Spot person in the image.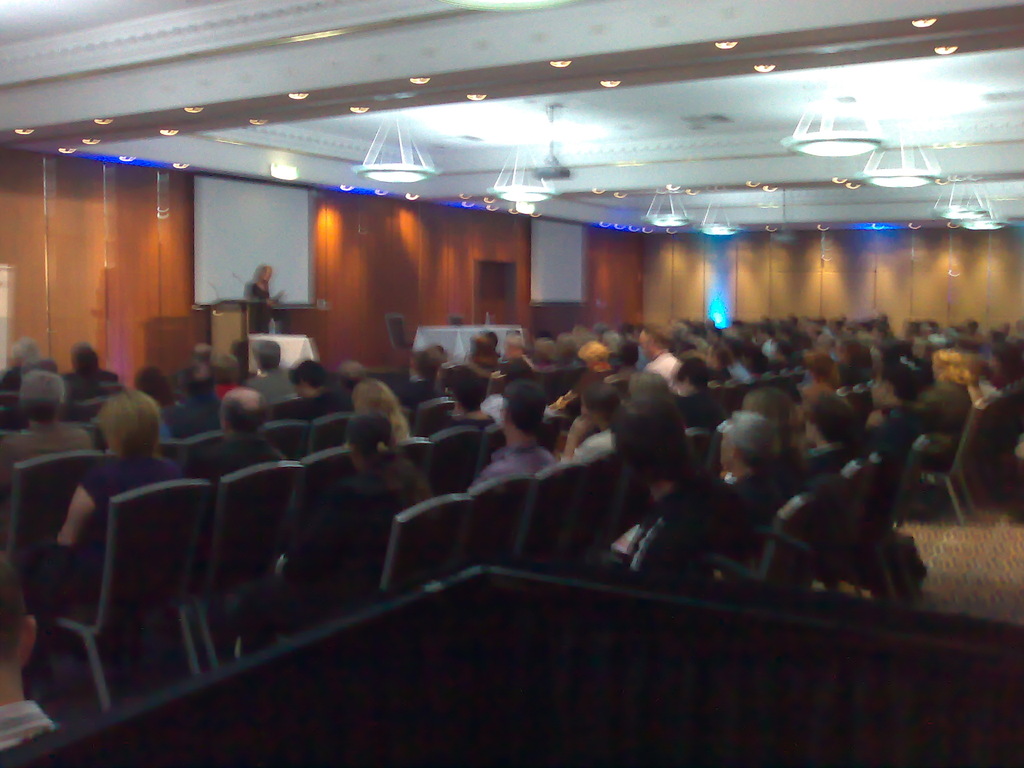
person found at left=563, top=383, right=625, bottom=456.
